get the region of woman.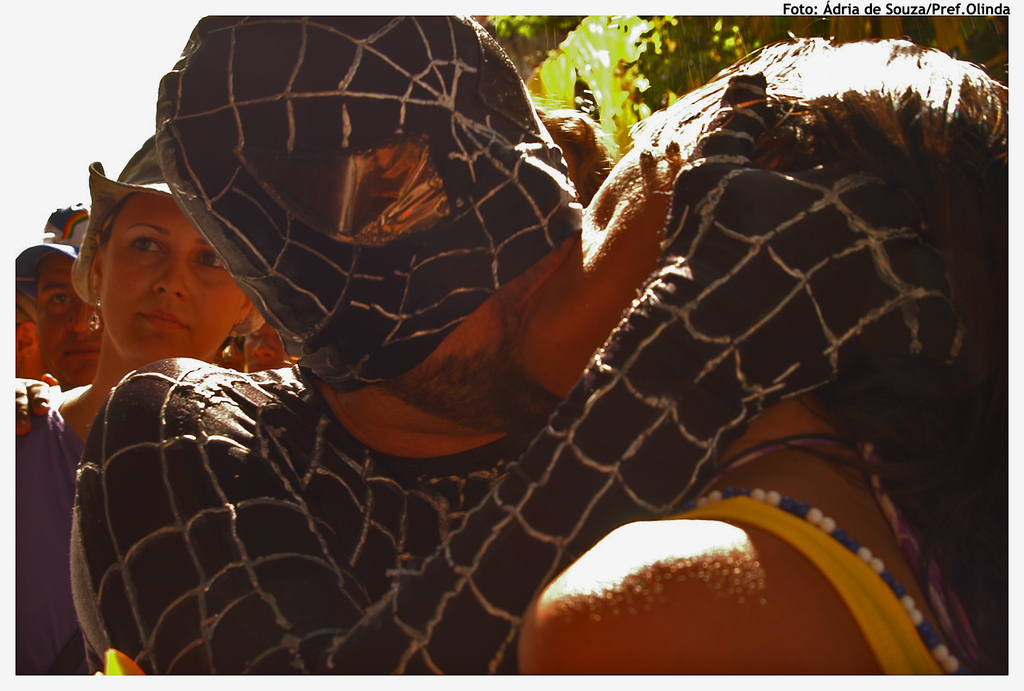
[12,123,264,681].
